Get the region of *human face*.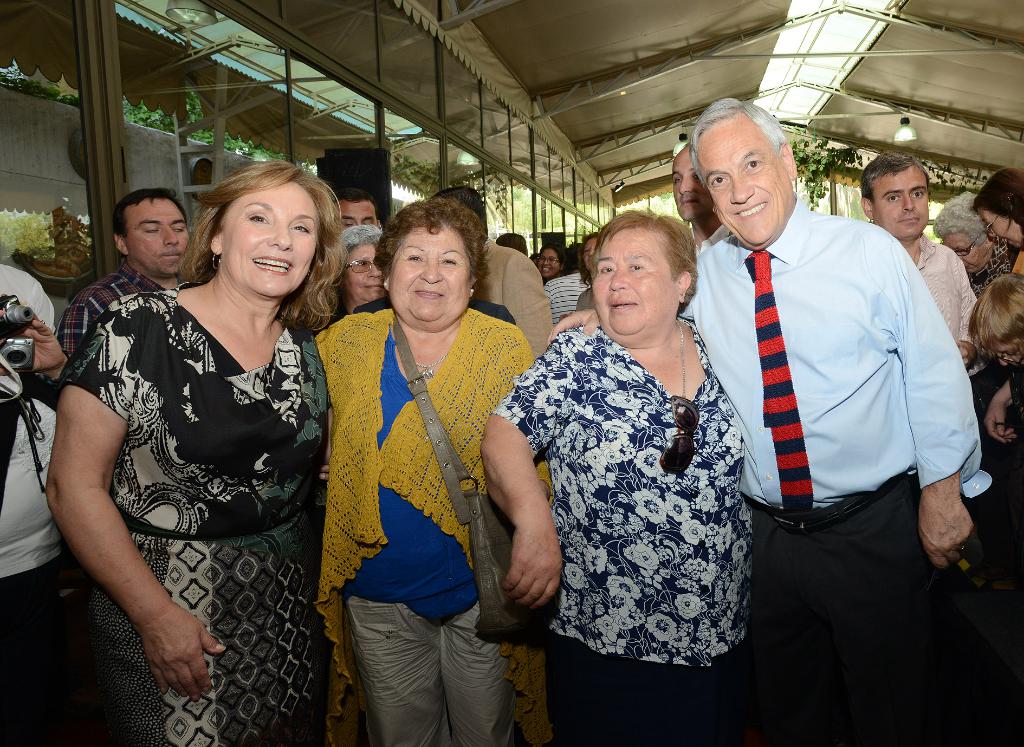
BBox(342, 241, 383, 295).
